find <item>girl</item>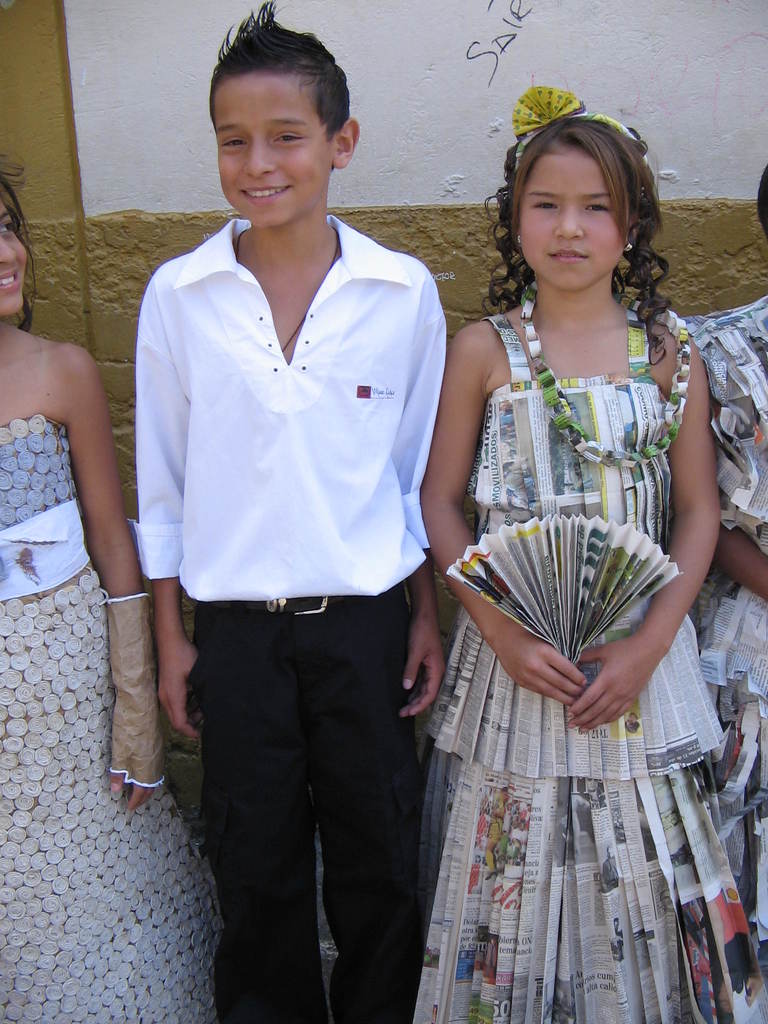
box=[411, 78, 767, 1023]
